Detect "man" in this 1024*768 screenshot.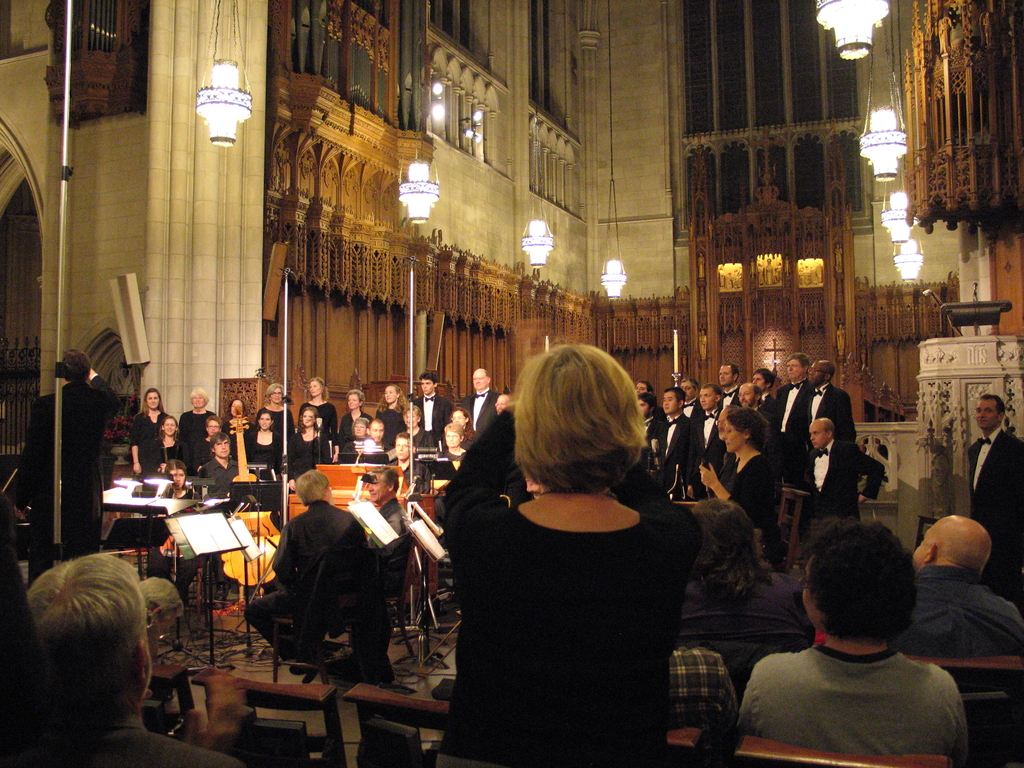
Detection: bbox(717, 360, 737, 405).
